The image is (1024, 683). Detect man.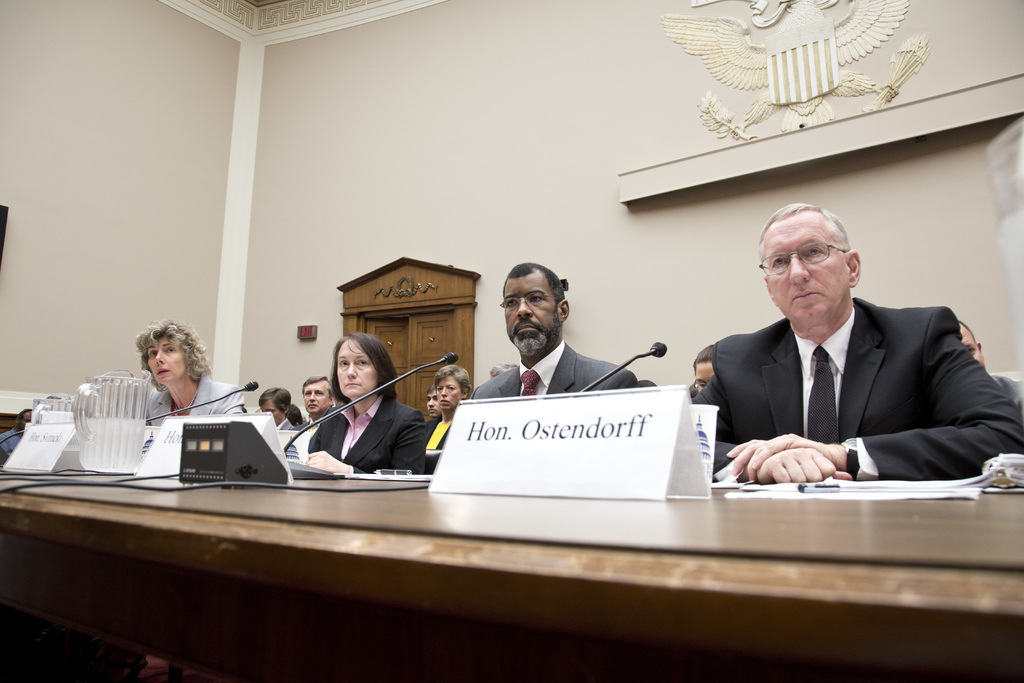
Detection: box(467, 258, 641, 399).
